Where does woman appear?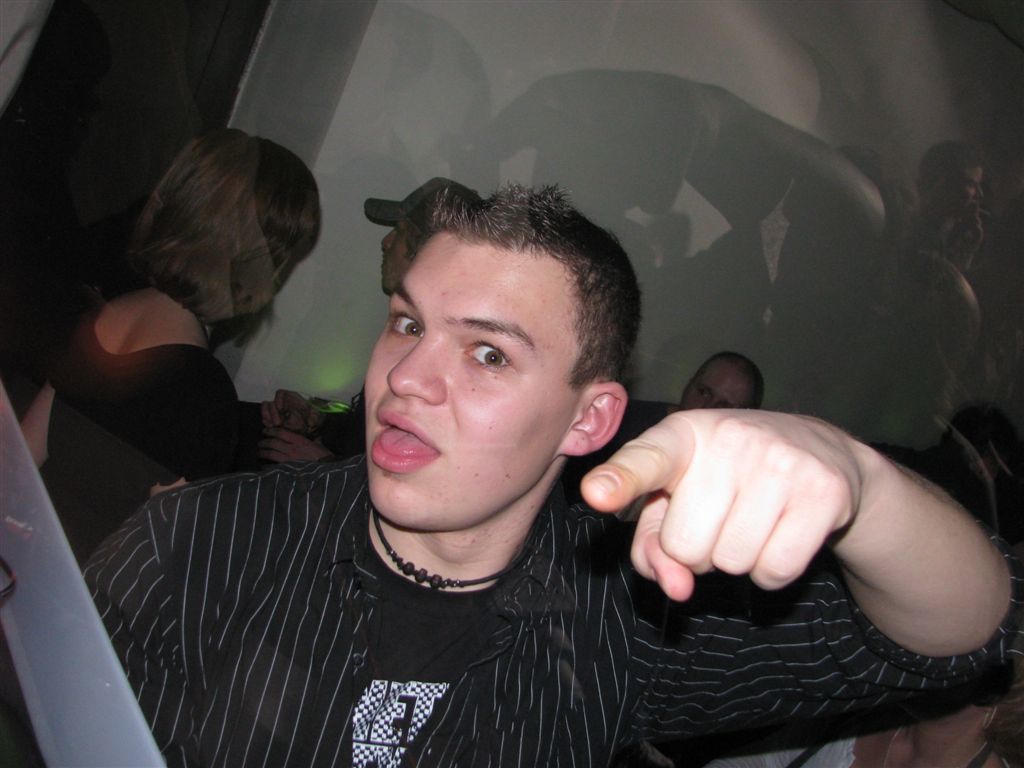
Appears at {"left": 41, "top": 130, "right": 359, "bottom": 520}.
